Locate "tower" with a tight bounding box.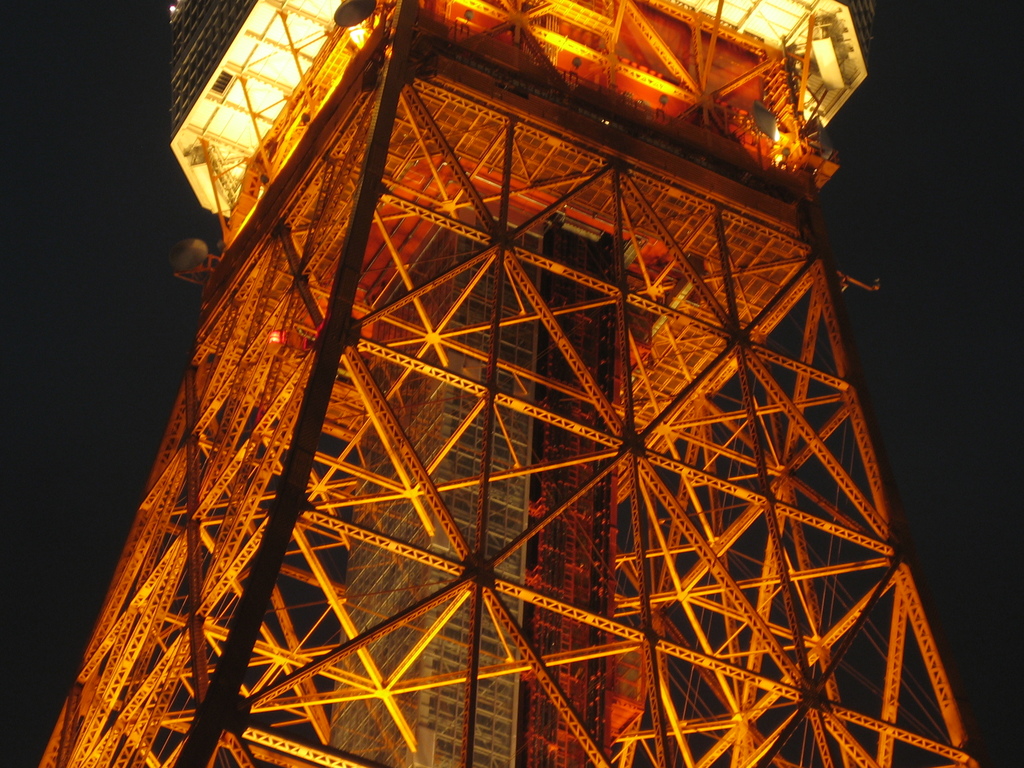
crop(31, 0, 986, 767).
